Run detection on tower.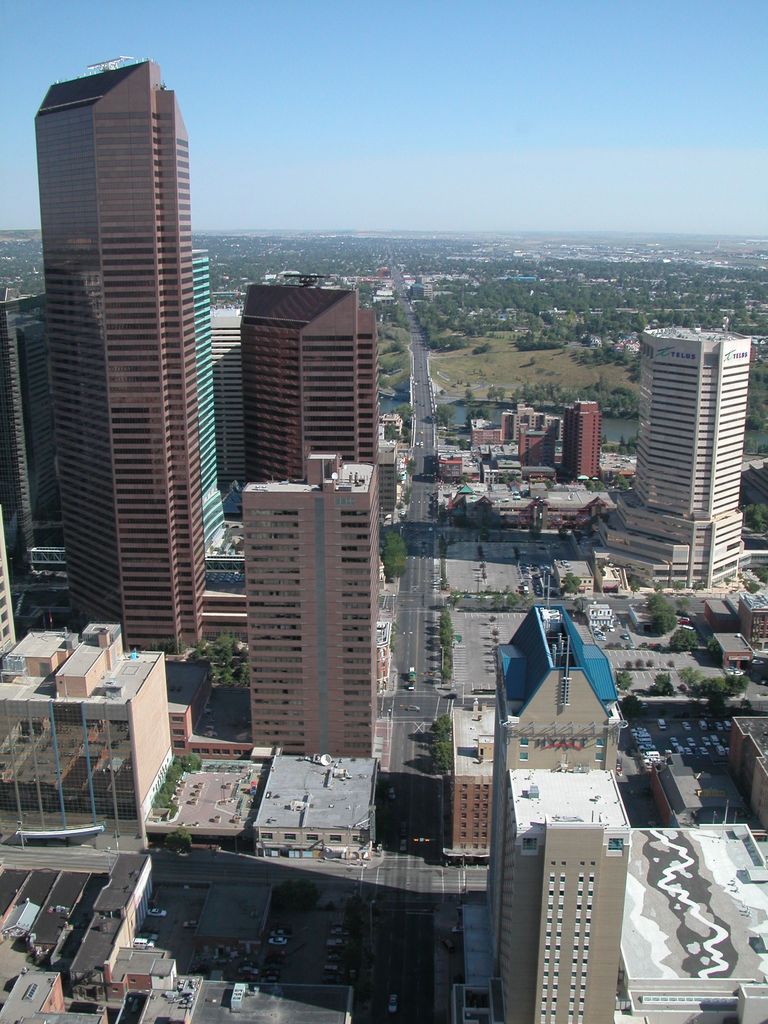
Result: [x1=241, y1=281, x2=381, y2=491].
